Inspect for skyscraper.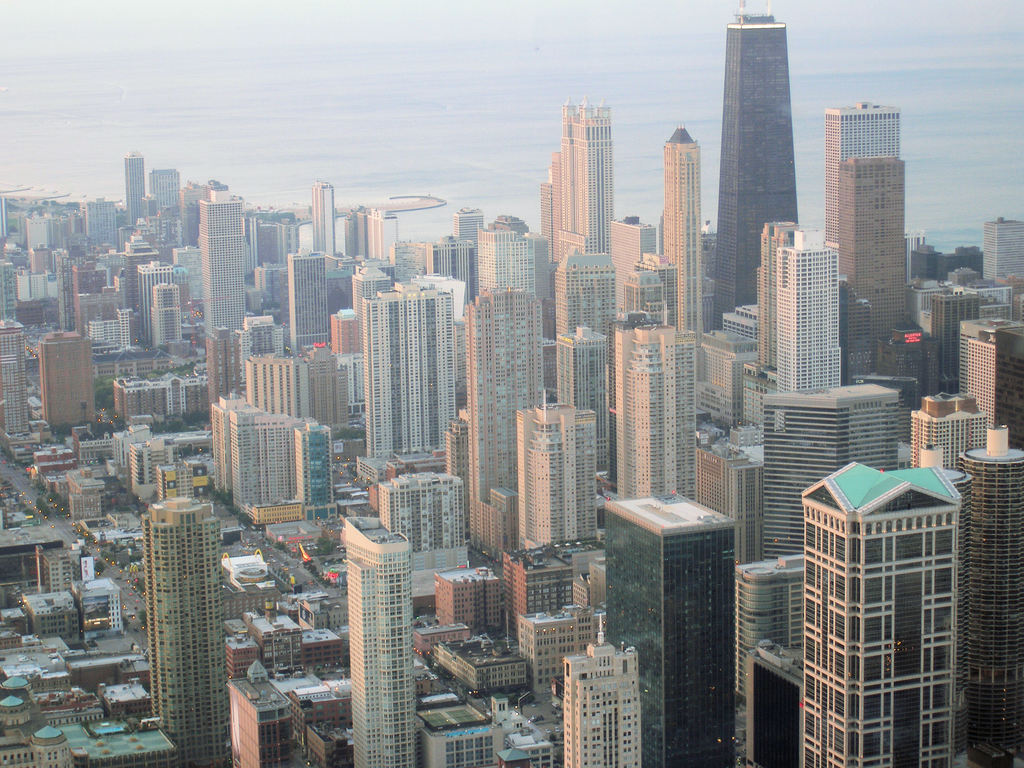
Inspection: <bbox>711, 0, 797, 331</bbox>.
